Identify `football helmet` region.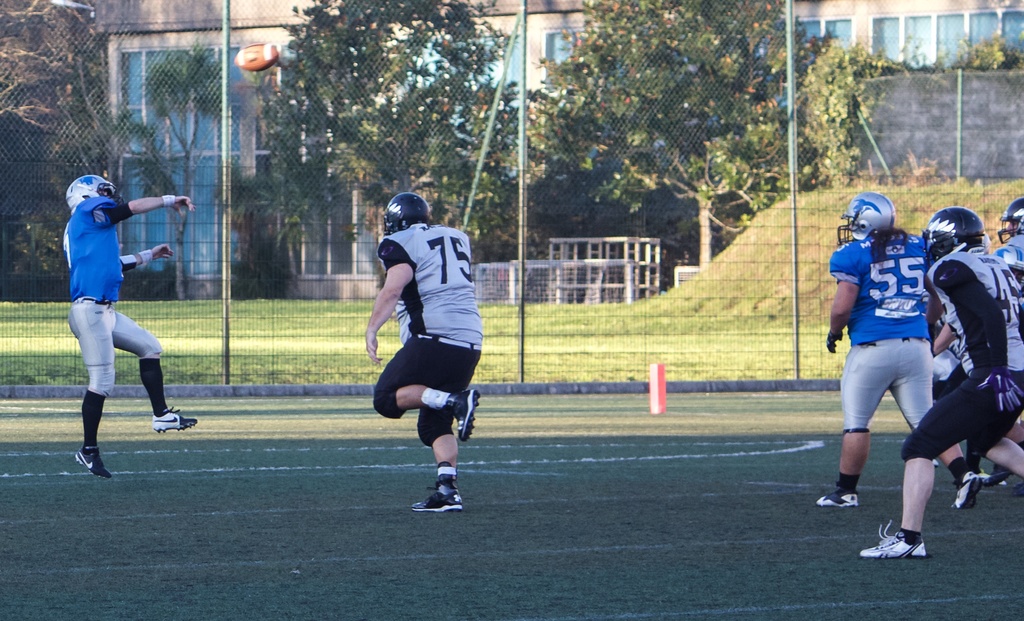
Region: left=923, top=208, right=989, bottom=268.
